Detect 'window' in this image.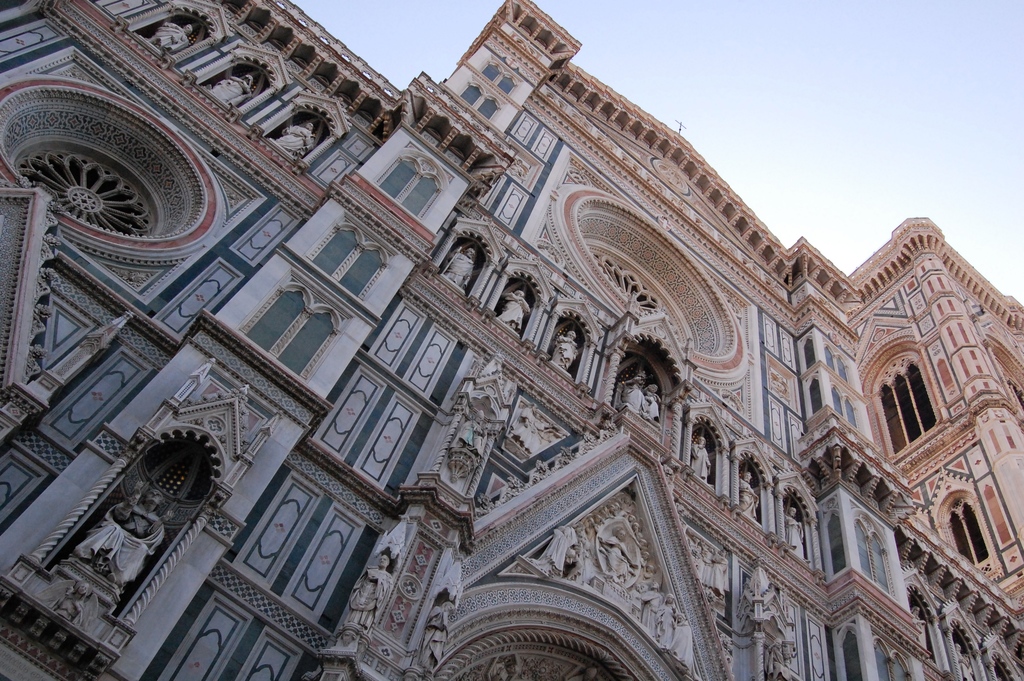
Detection: 825, 509, 849, 575.
